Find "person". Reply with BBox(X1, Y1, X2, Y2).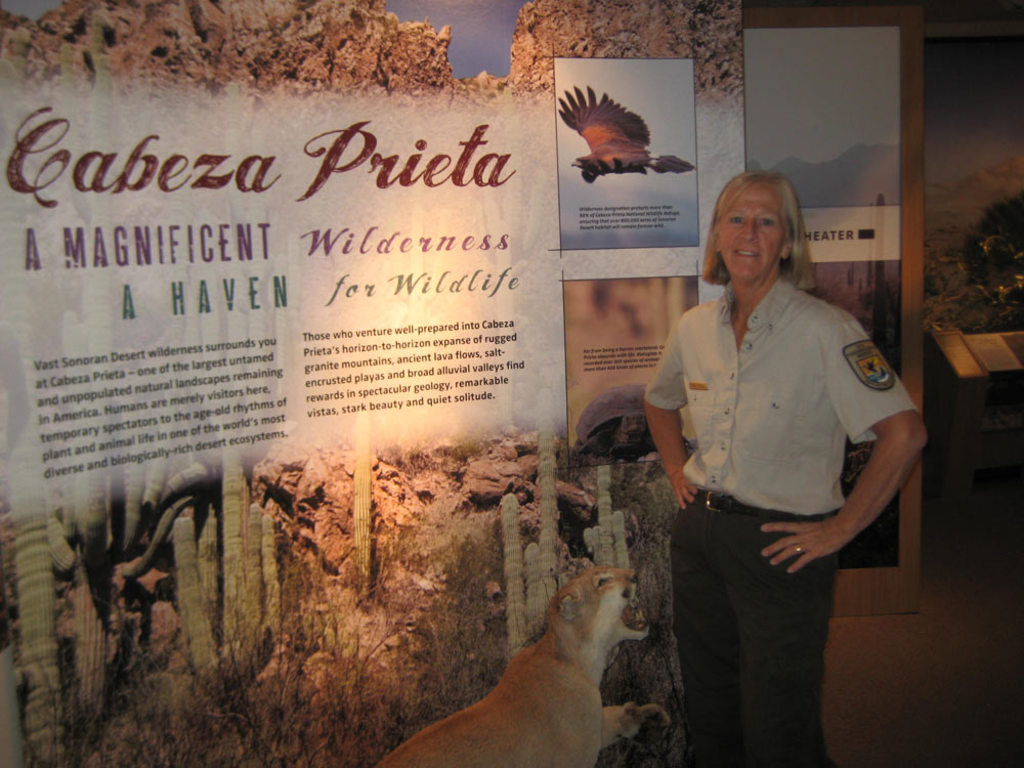
BBox(639, 172, 928, 767).
